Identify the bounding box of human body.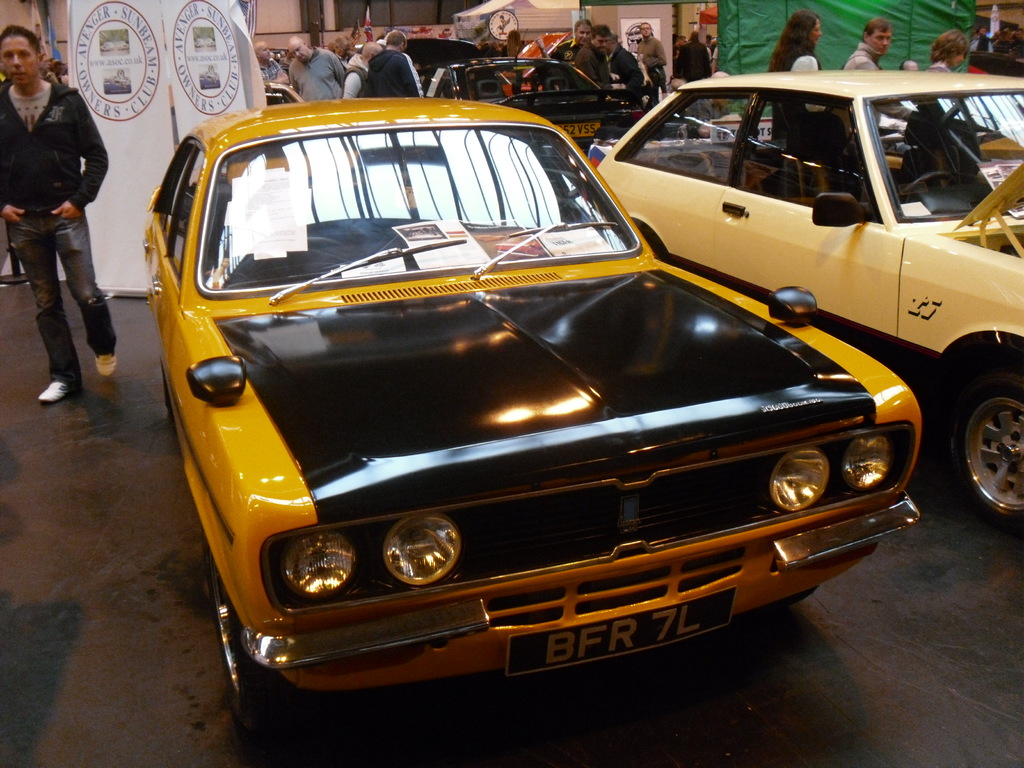
bbox(920, 26, 968, 73).
